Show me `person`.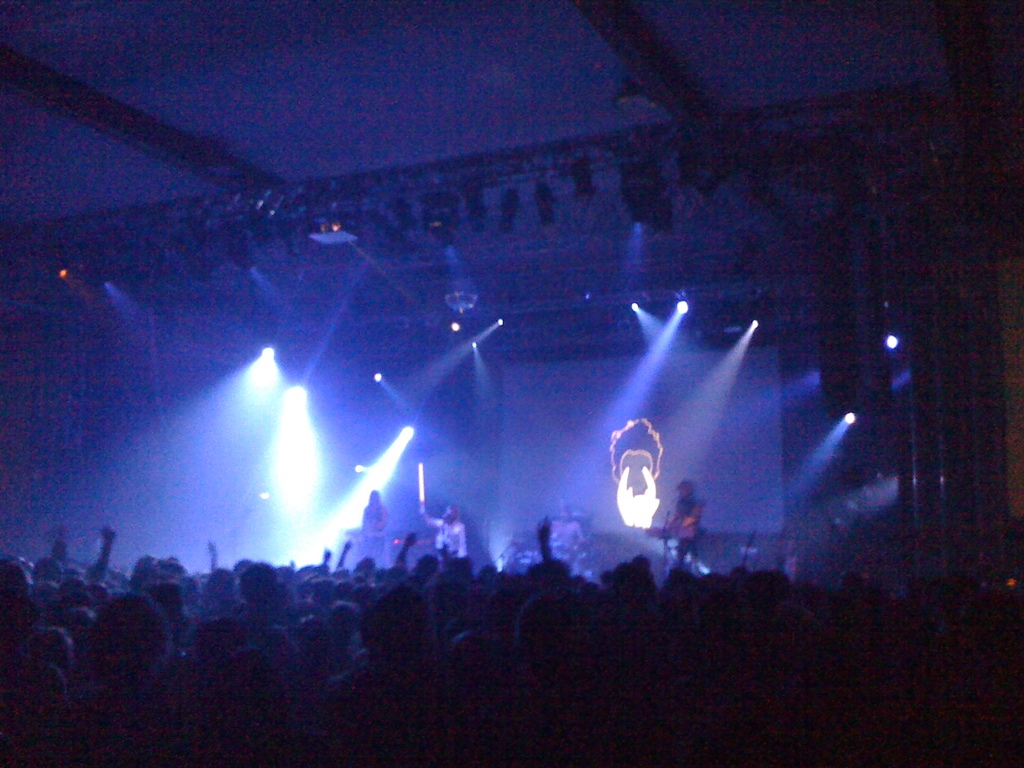
`person` is here: [x1=667, y1=478, x2=704, y2=566].
